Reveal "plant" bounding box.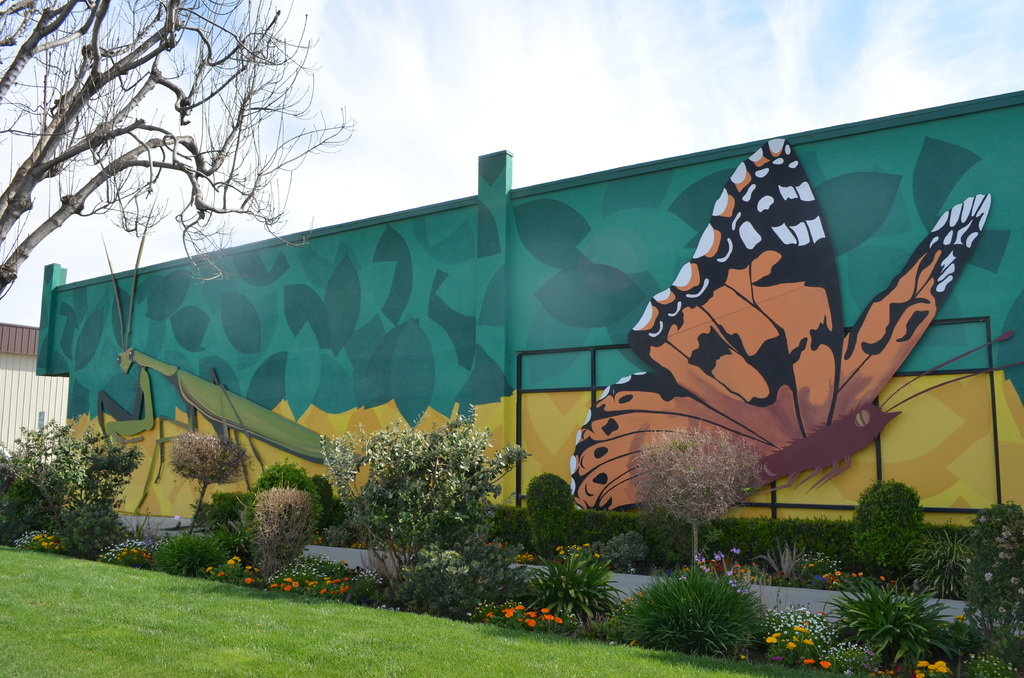
Revealed: bbox(833, 647, 881, 677).
